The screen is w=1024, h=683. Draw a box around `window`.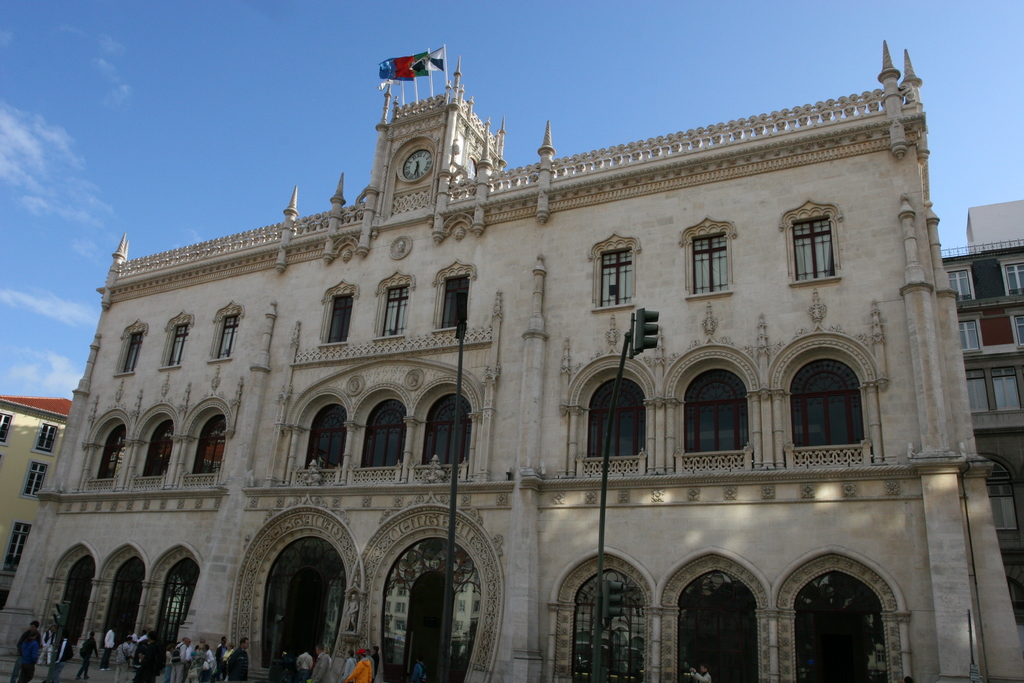
[left=419, top=395, right=468, bottom=462].
